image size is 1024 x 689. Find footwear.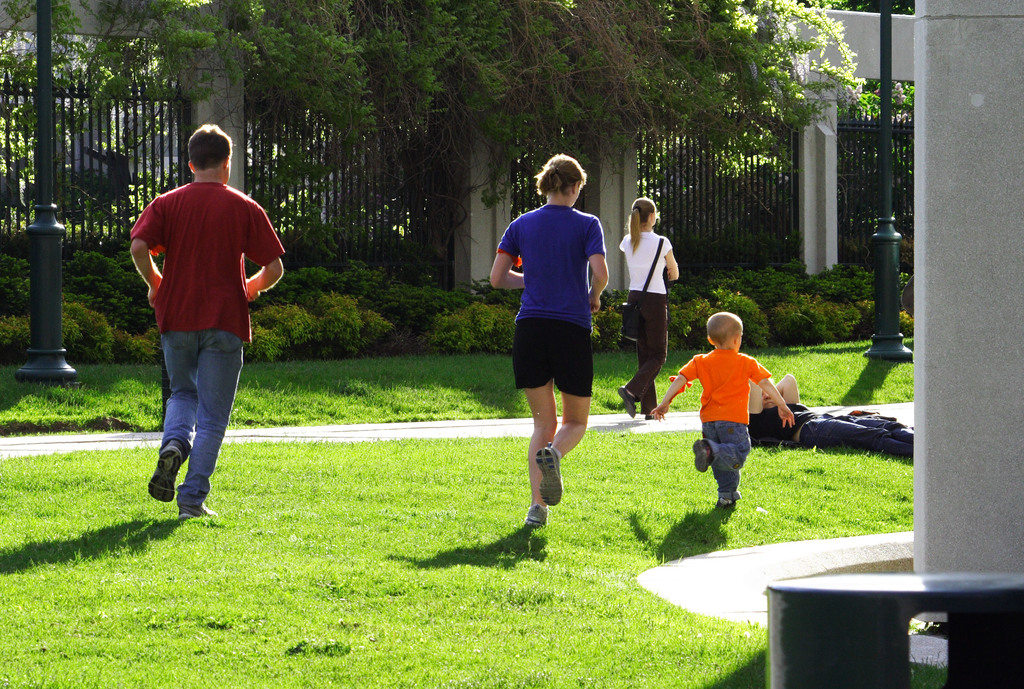
locate(643, 413, 655, 421).
